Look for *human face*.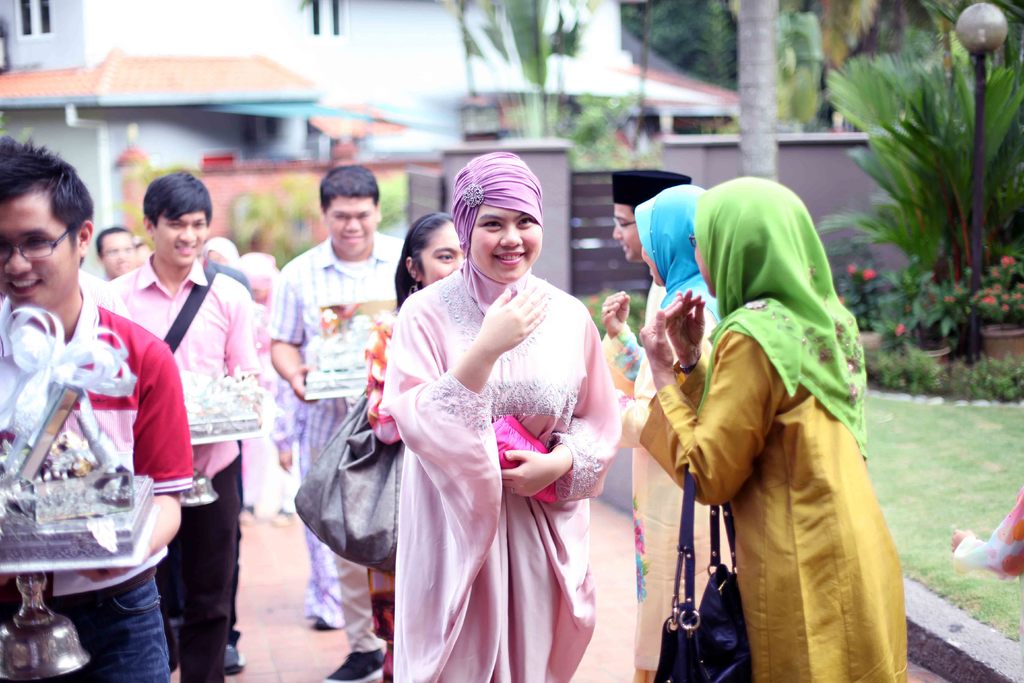
Found: BBox(614, 202, 643, 261).
